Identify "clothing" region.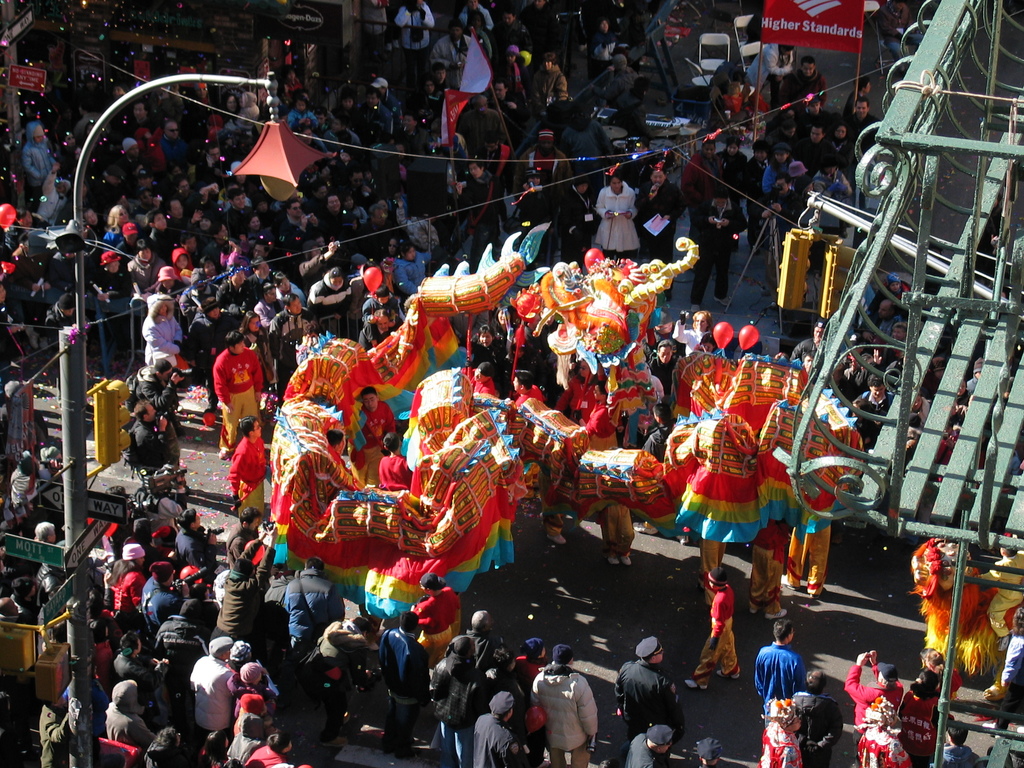
Region: box(362, 319, 399, 354).
